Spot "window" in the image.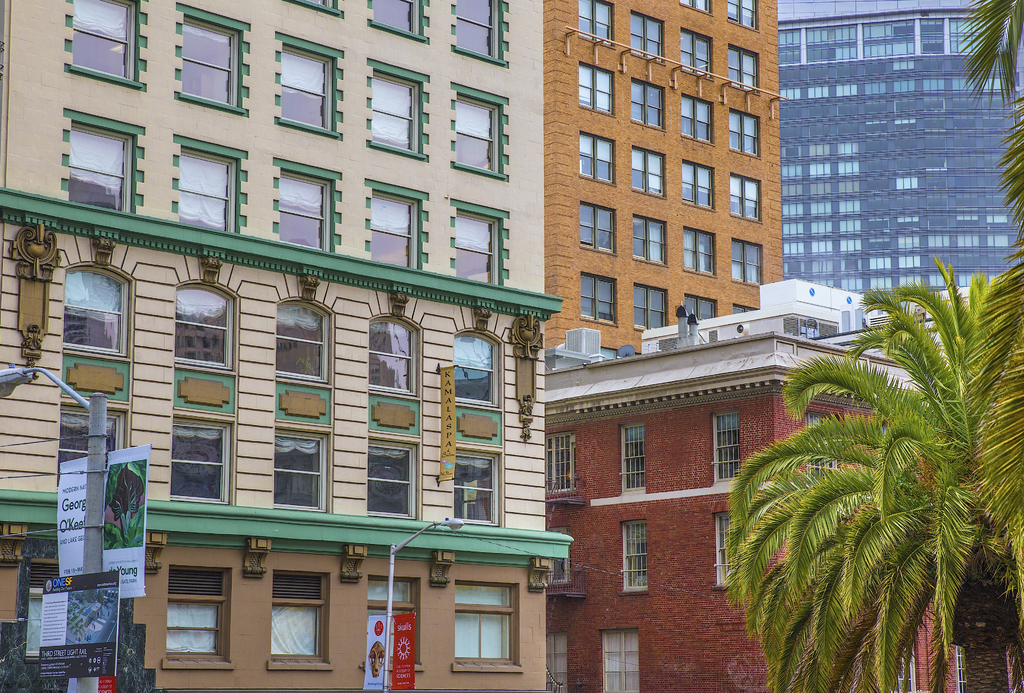
"window" found at (left=449, top=585, right=520, bottom=681).
